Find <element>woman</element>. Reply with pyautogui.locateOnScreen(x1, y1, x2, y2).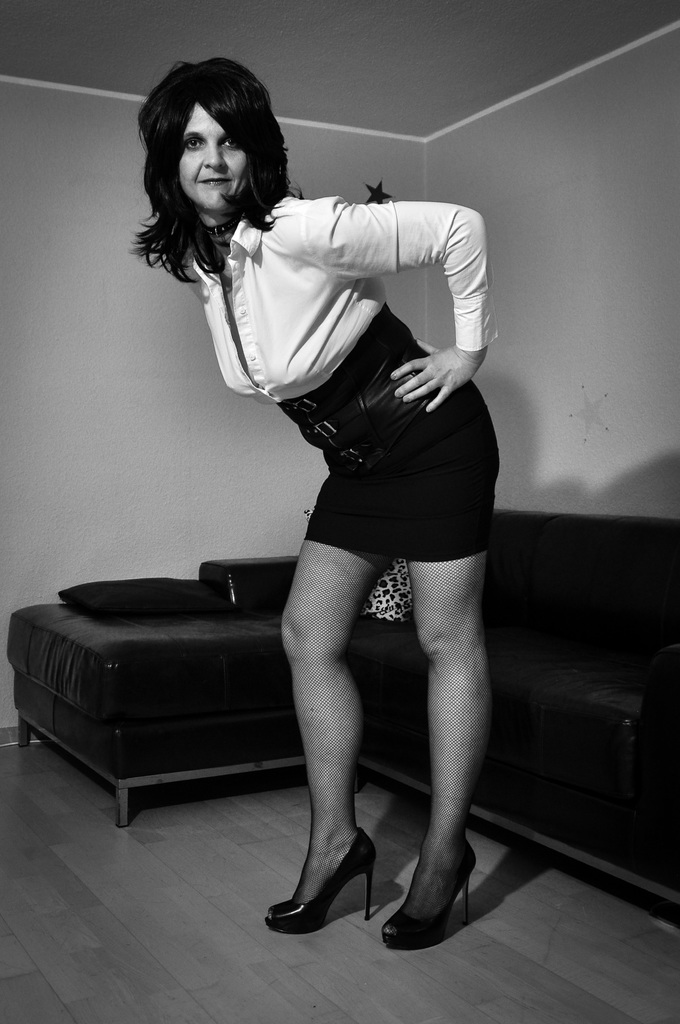
pyautogui.locateOnScreen(132, 59, 499, 949).
